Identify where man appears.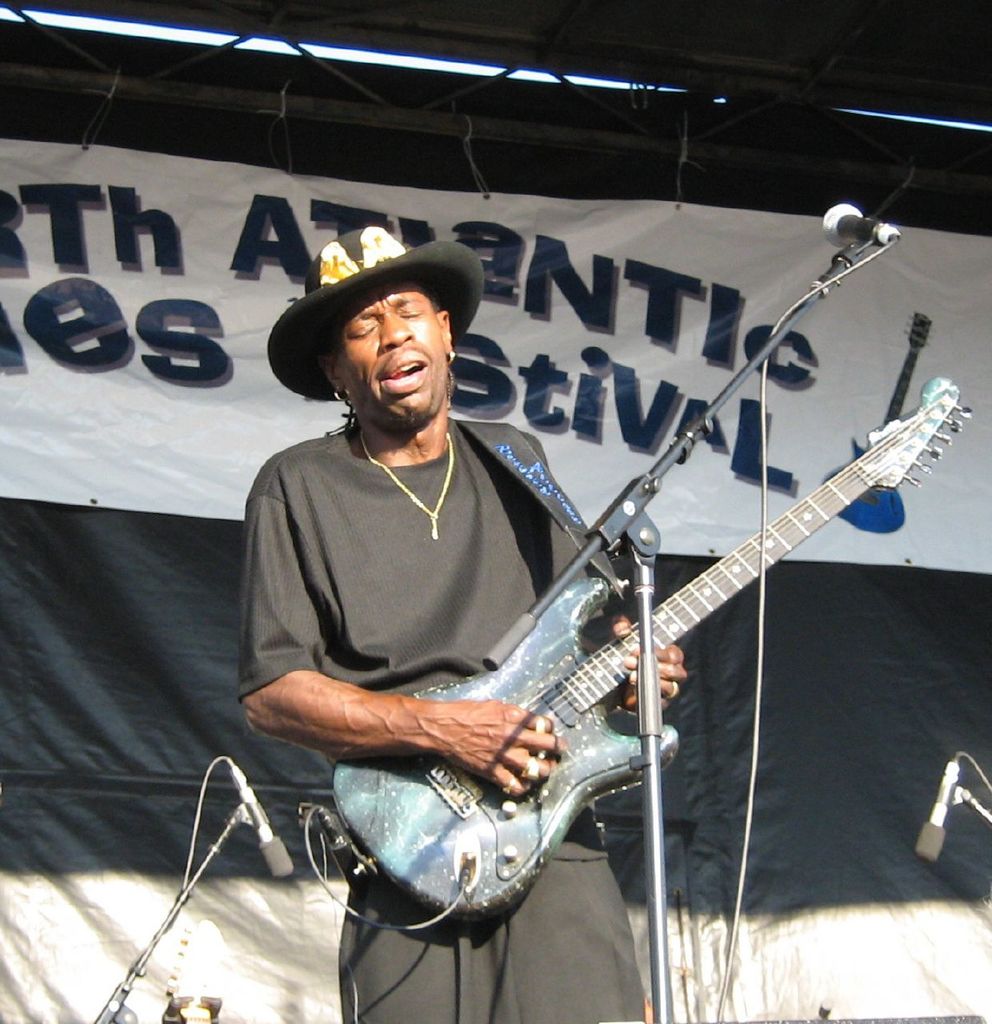
Appears at (234,223,664,998).
